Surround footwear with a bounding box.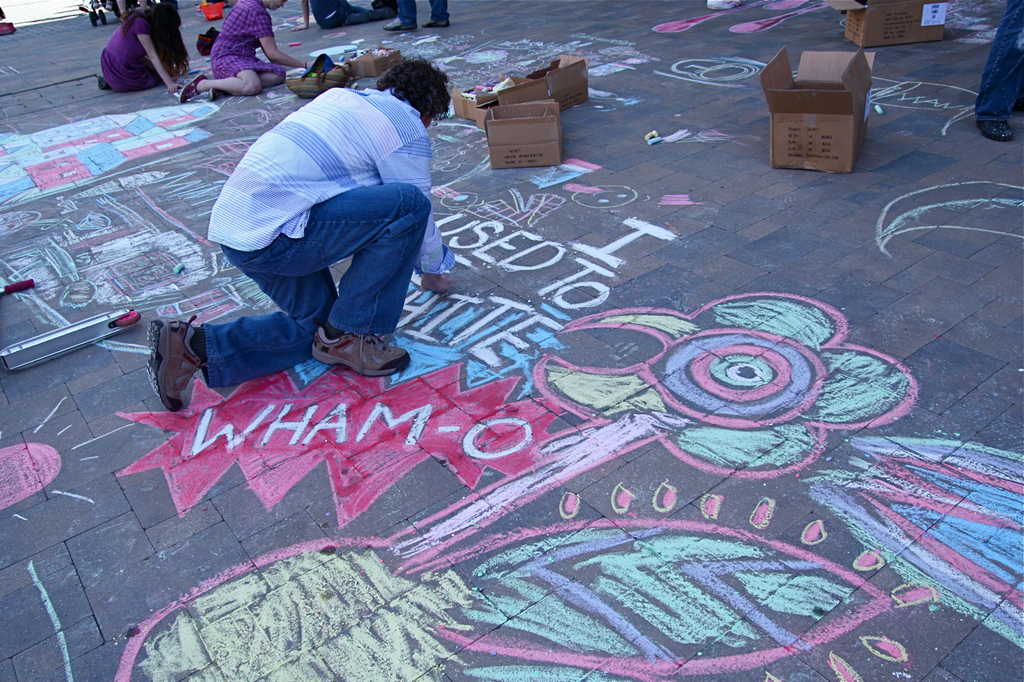
{"x1": 100, "y1": 74, "x2": 109, "y2": 90}.
